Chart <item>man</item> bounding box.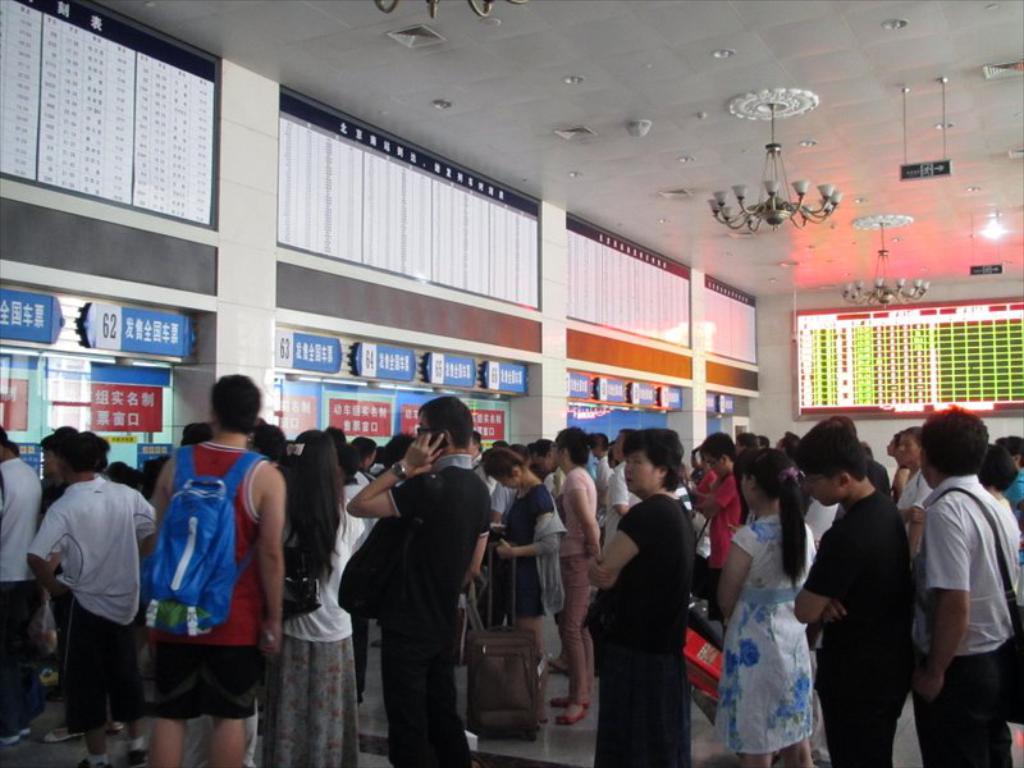
Charted: (787, 431, 905, 767).
